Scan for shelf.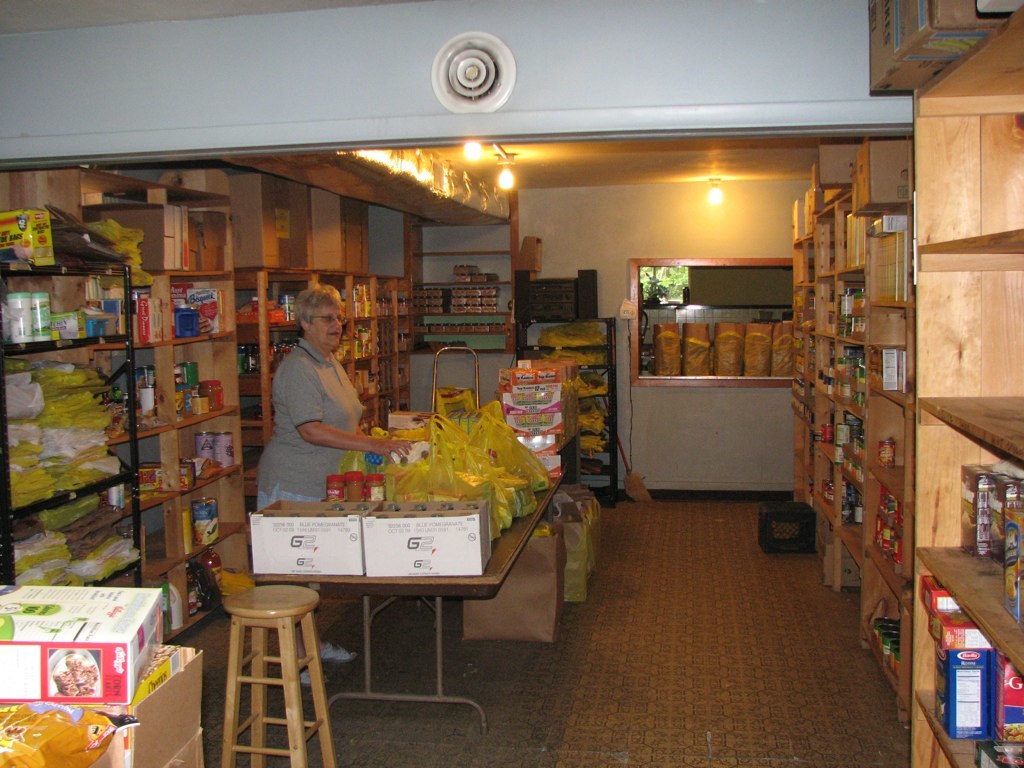
Scan result: {"left": 614, "top": 250, "right": 800, "bottom": 509}.
